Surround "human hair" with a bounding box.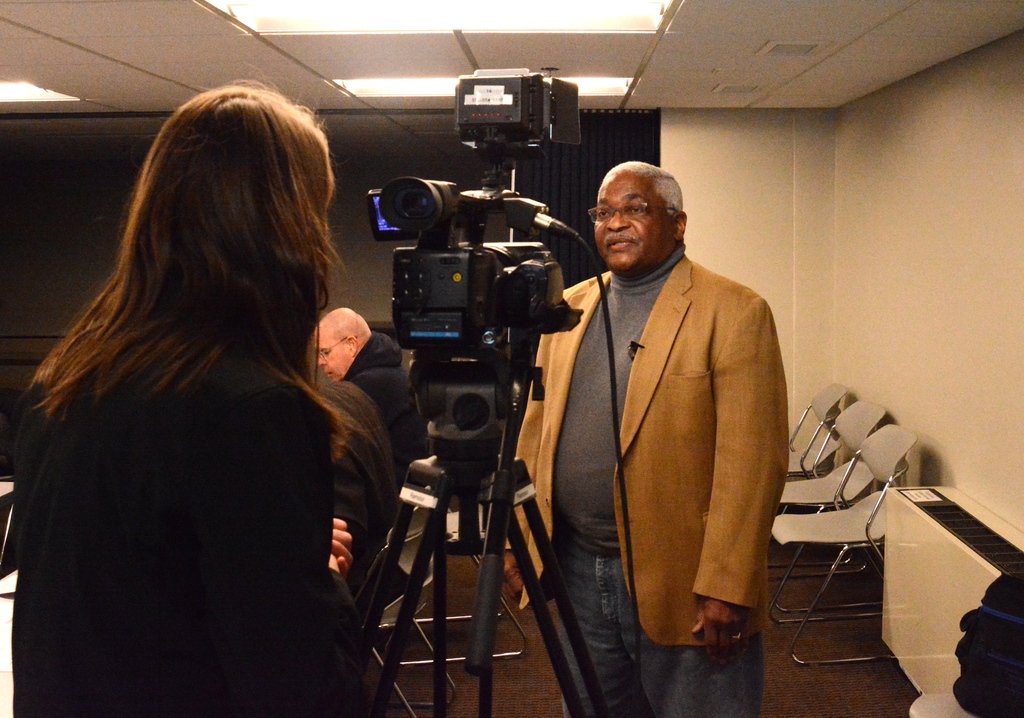
left=116, top=92, right=374, bottom=484.
